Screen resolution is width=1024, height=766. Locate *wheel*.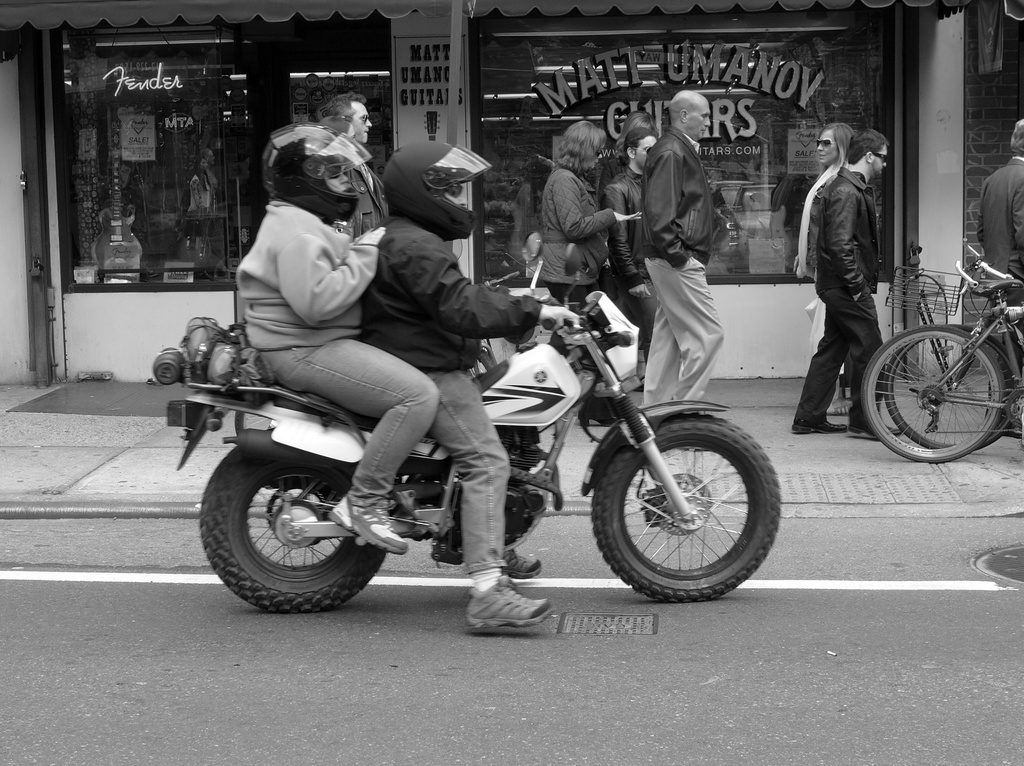
box(858, 322, 1003, 459).
